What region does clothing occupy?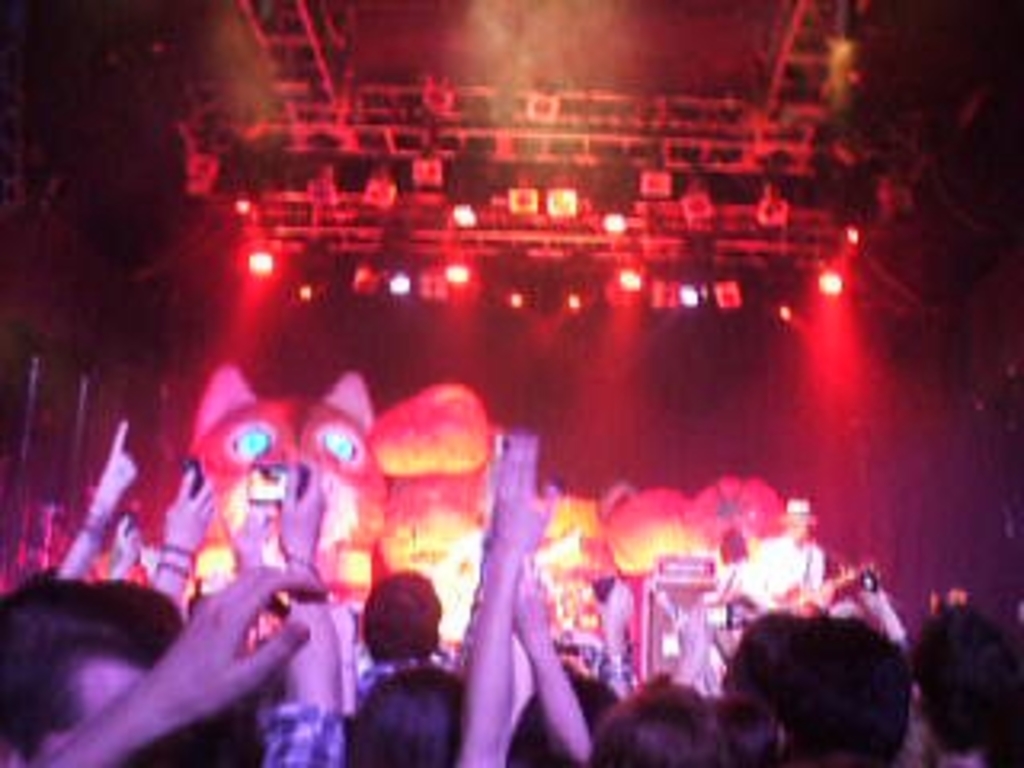
{"left": 736, "top": 528, "right": 826, "bottom": 611}.
